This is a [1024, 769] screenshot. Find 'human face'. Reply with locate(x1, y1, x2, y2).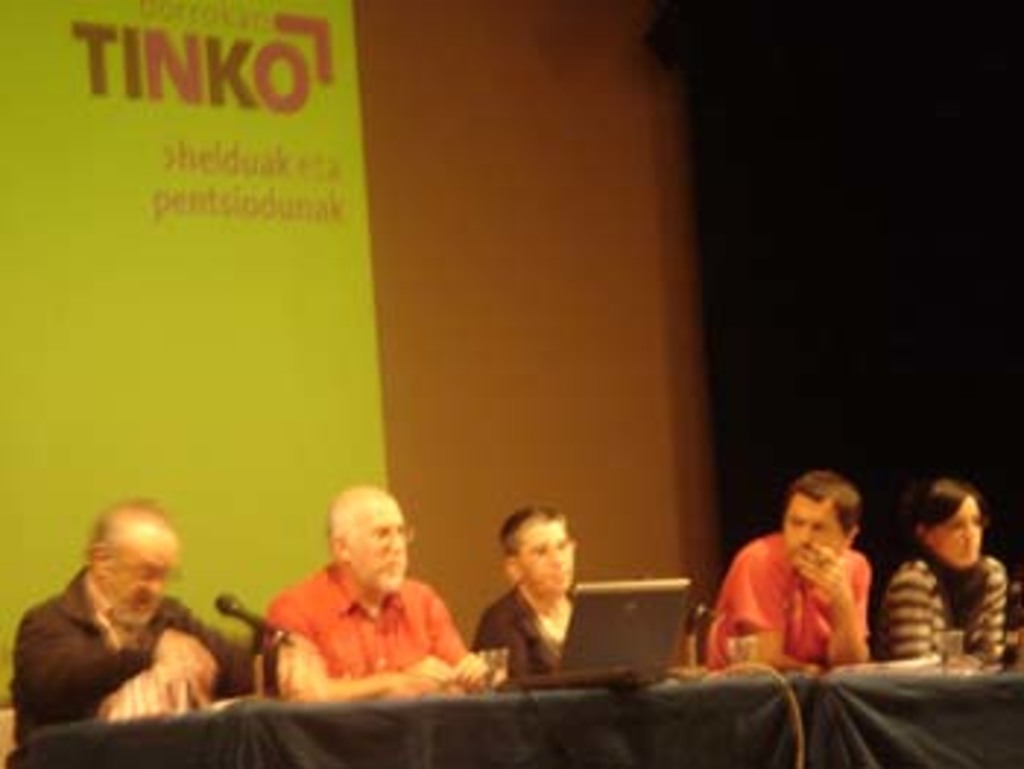
locate(936, 497, 977, 576).
